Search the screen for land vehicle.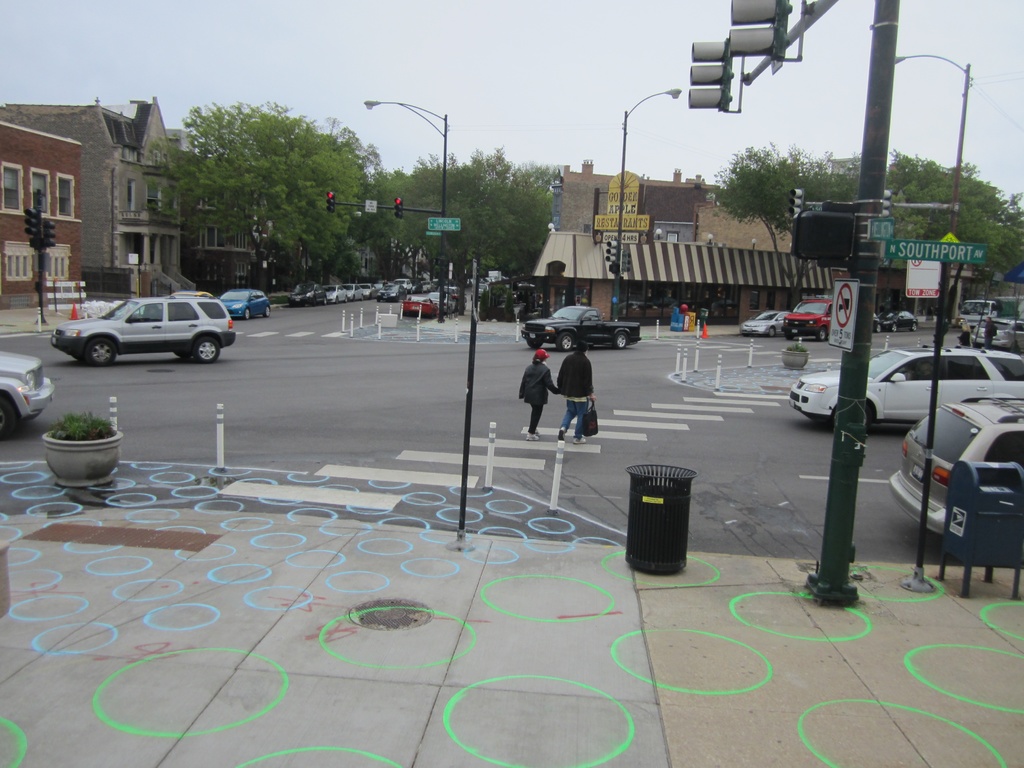
Found at {"x1": 287, "y1": 279, "x2": 328, "y2": 307}.
